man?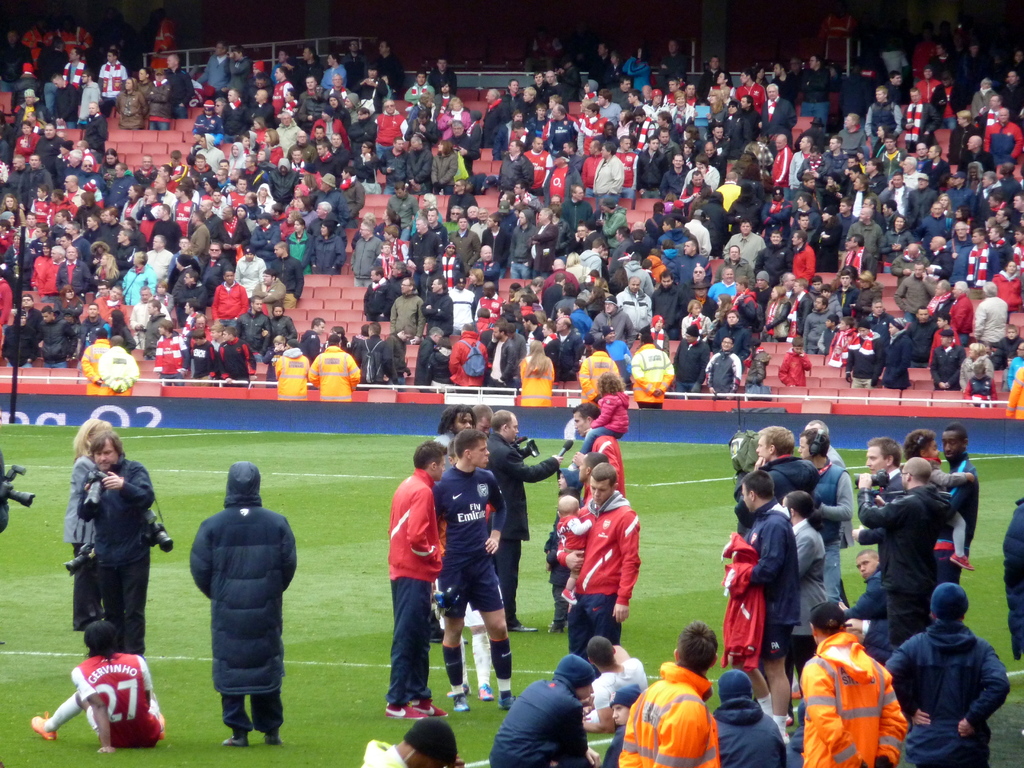
{"x1": 218, "y1": 328, "x2": 259, "y2": 387}
